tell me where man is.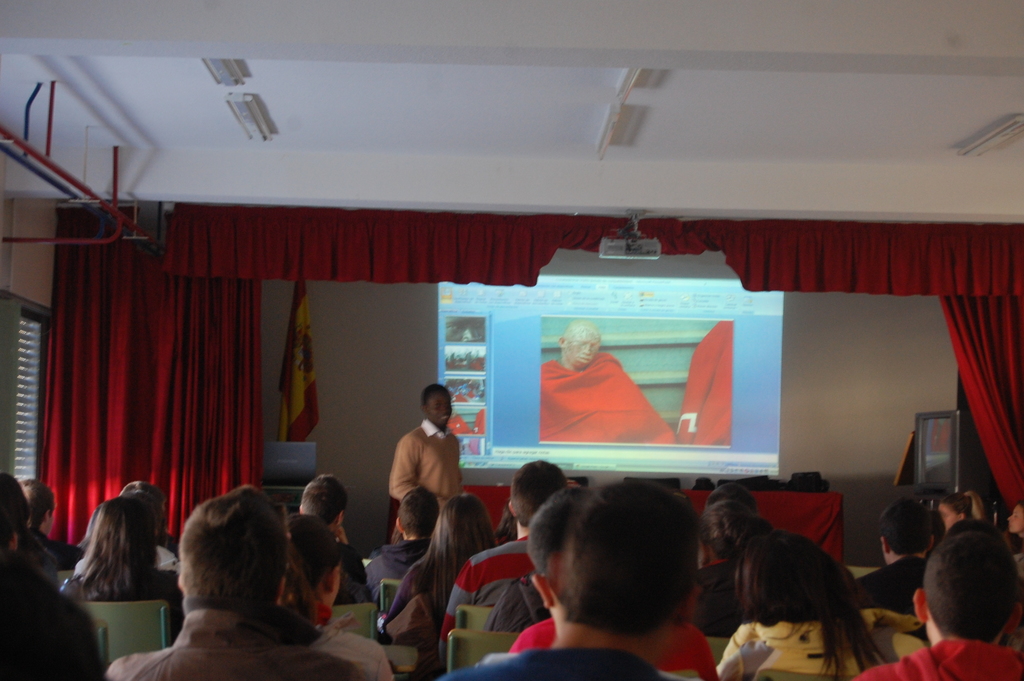
man is at x1=13 y1=472 x2=95 y2=578.
